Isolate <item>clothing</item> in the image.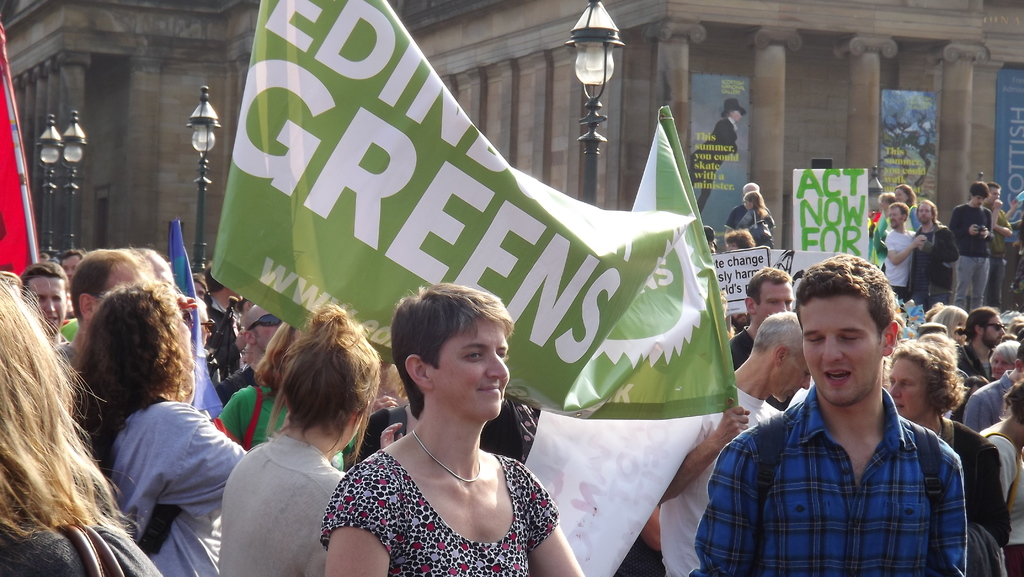
Isolated region: rect(881, 227, 914, 294).
